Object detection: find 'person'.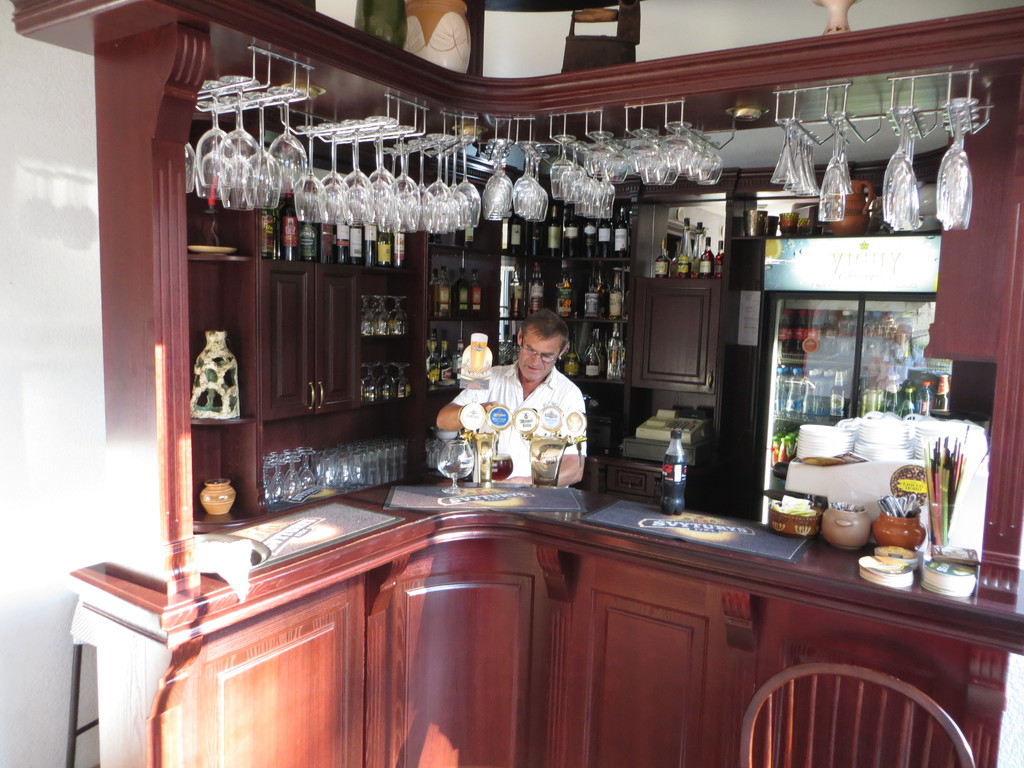
435,305,588,484.
